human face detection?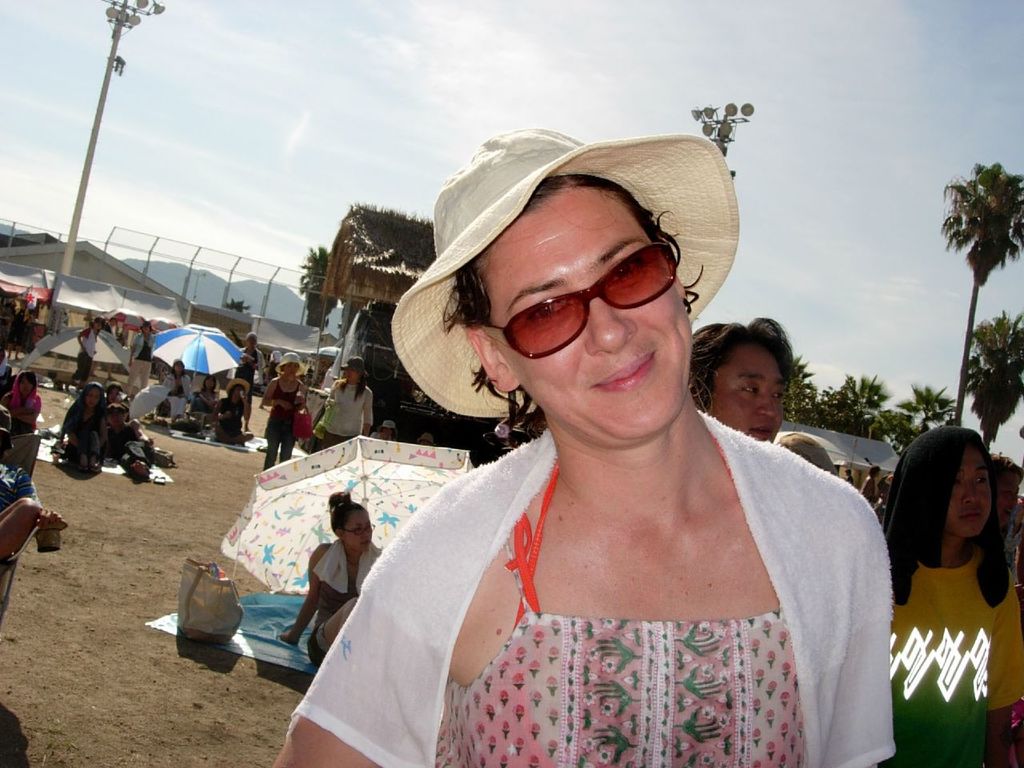
select_region(494, 208, 693, 440)
